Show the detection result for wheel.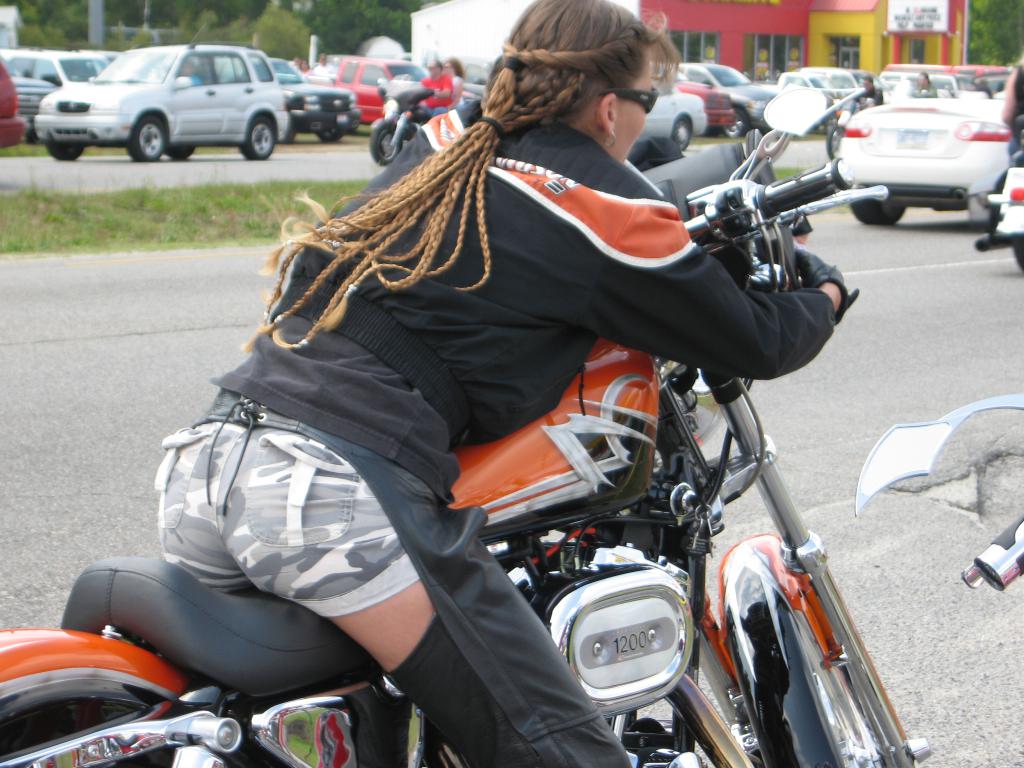
{"x1": 721, "y1": 110, "x2": 745, "y2": 138}.
